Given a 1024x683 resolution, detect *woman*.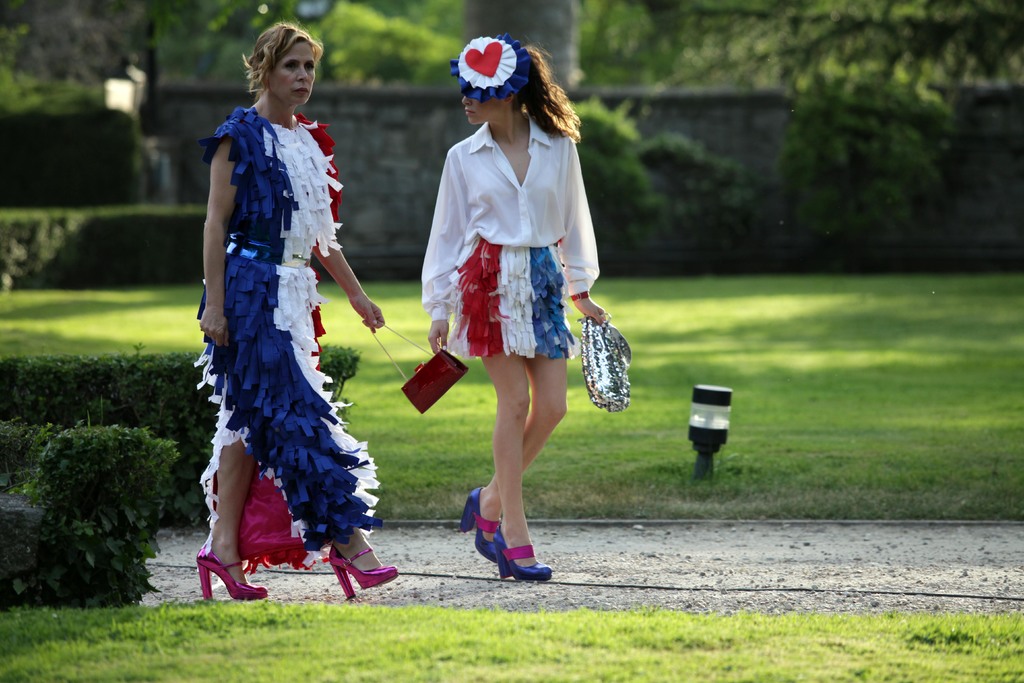
177 79 387 592.
